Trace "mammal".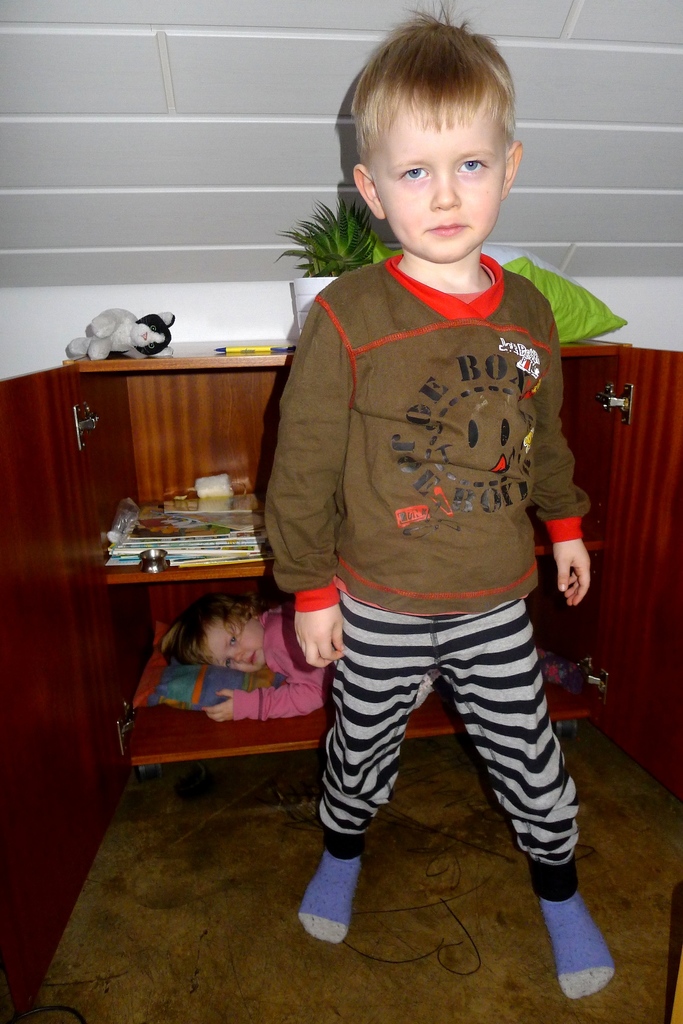
Traced to BBox(157, 583, 600, 730).
